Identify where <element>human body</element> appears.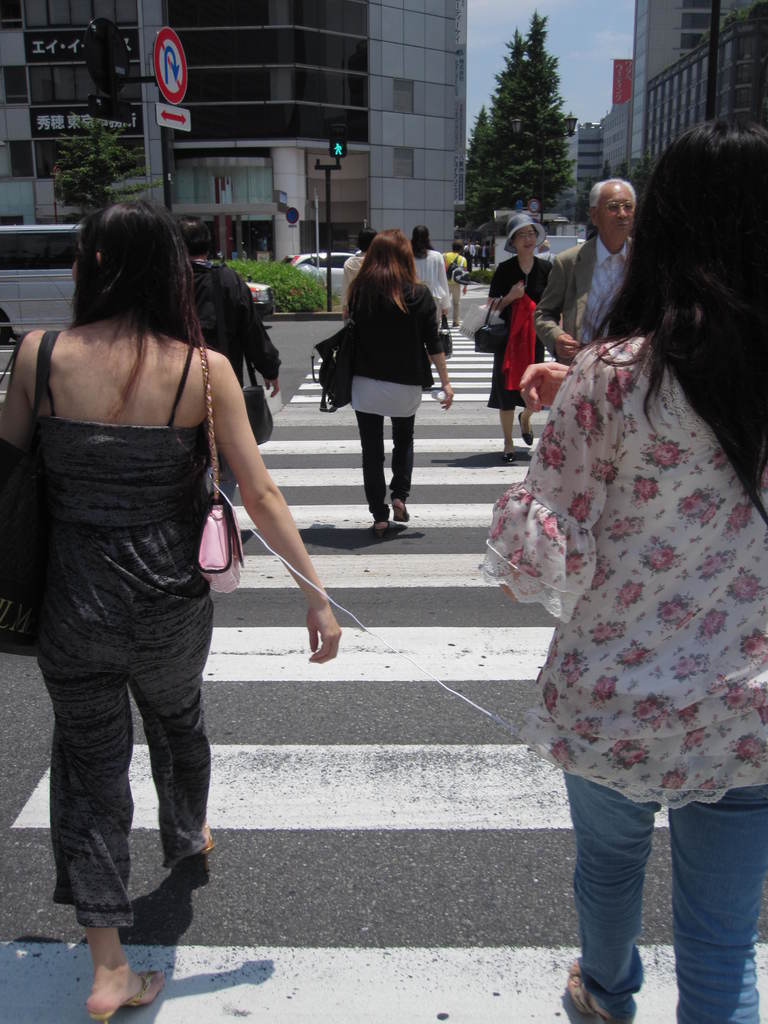
Appears at BBox(332, 222, 445, 529).
